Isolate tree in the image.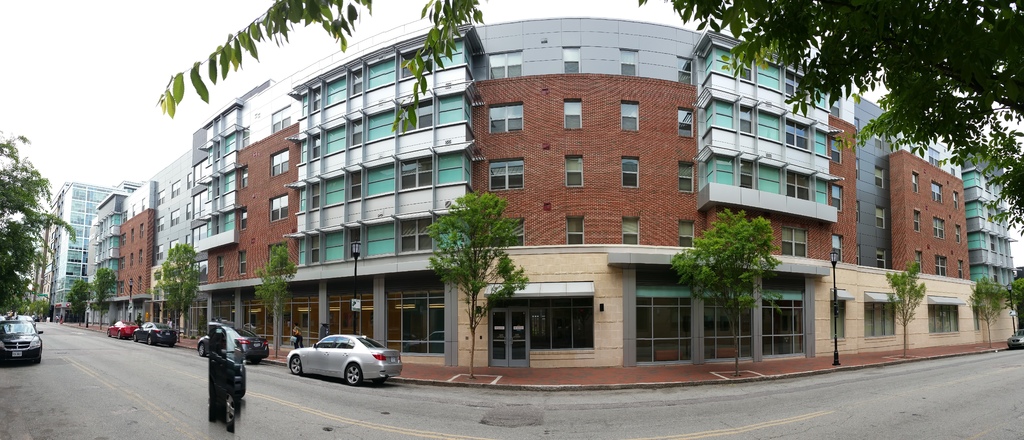
Isolated region: detection(160, 0, 492, 112).
